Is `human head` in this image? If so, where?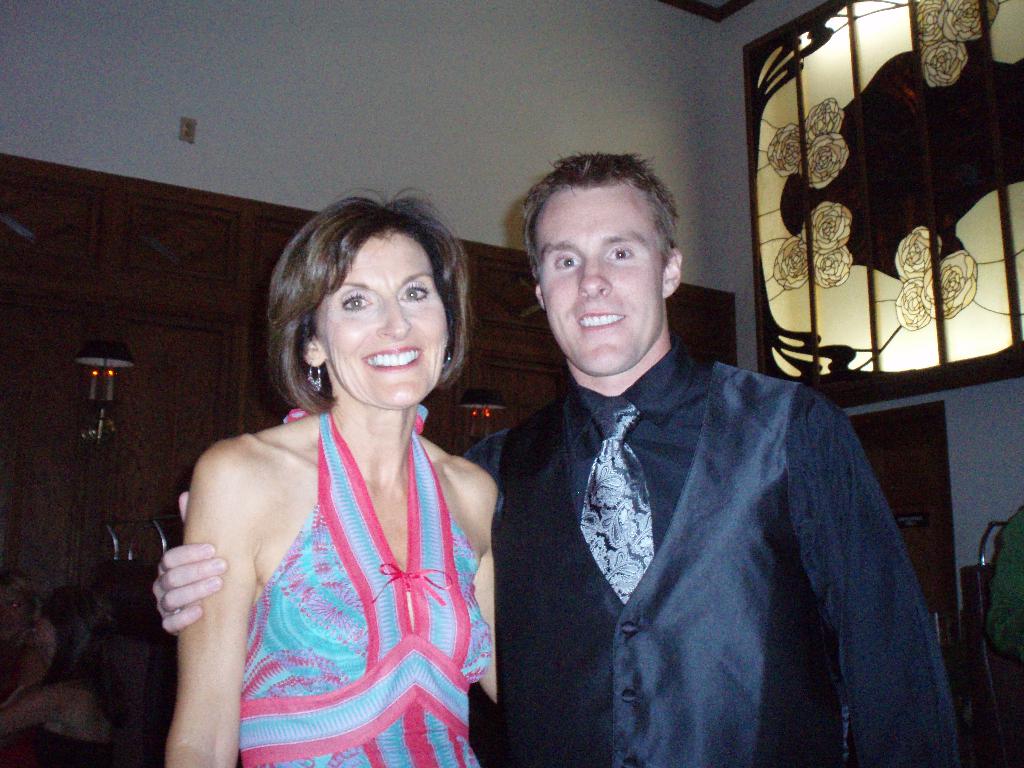
Yes, at 509, 149, 692, 356.
